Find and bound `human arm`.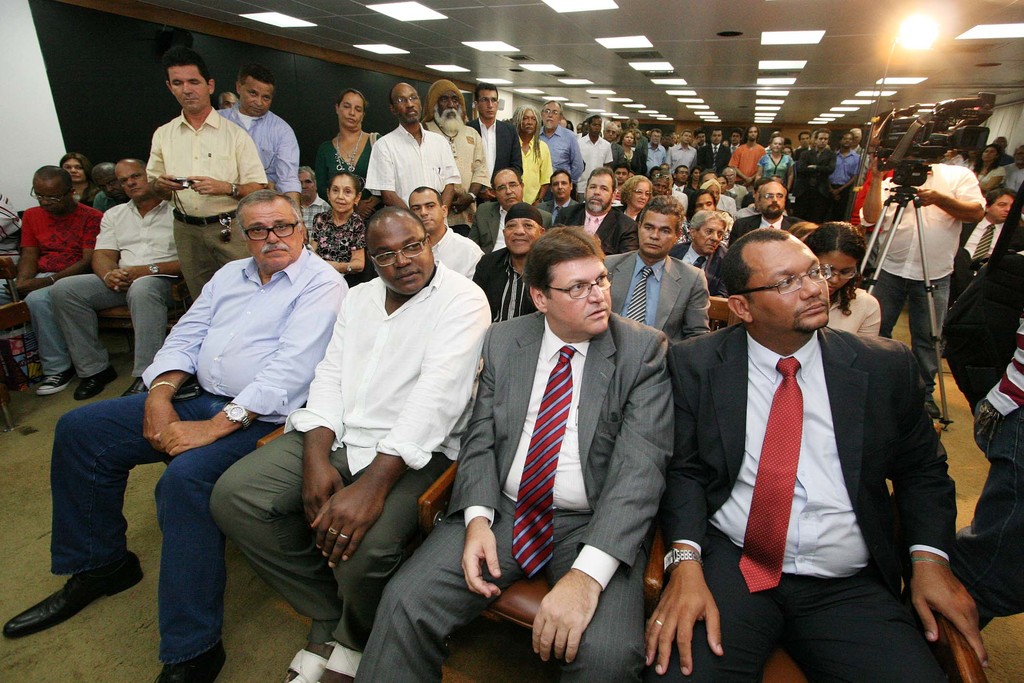
Bound: [6, 207, 42, 293].
